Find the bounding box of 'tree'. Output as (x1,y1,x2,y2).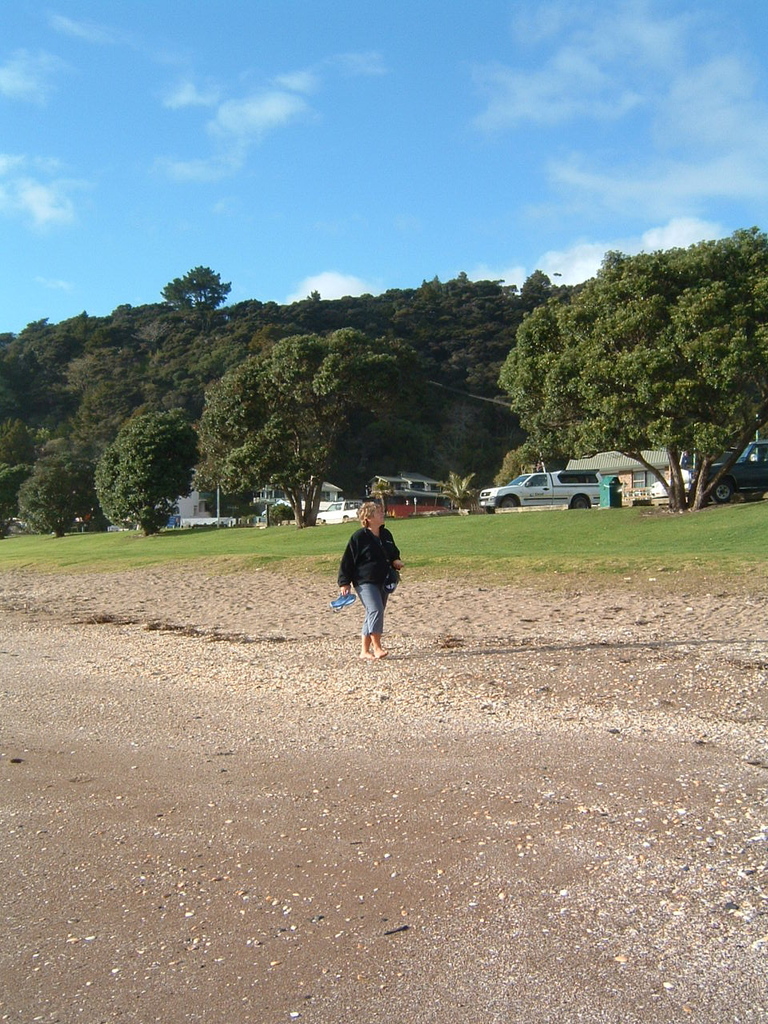
(93,302,178,344).
